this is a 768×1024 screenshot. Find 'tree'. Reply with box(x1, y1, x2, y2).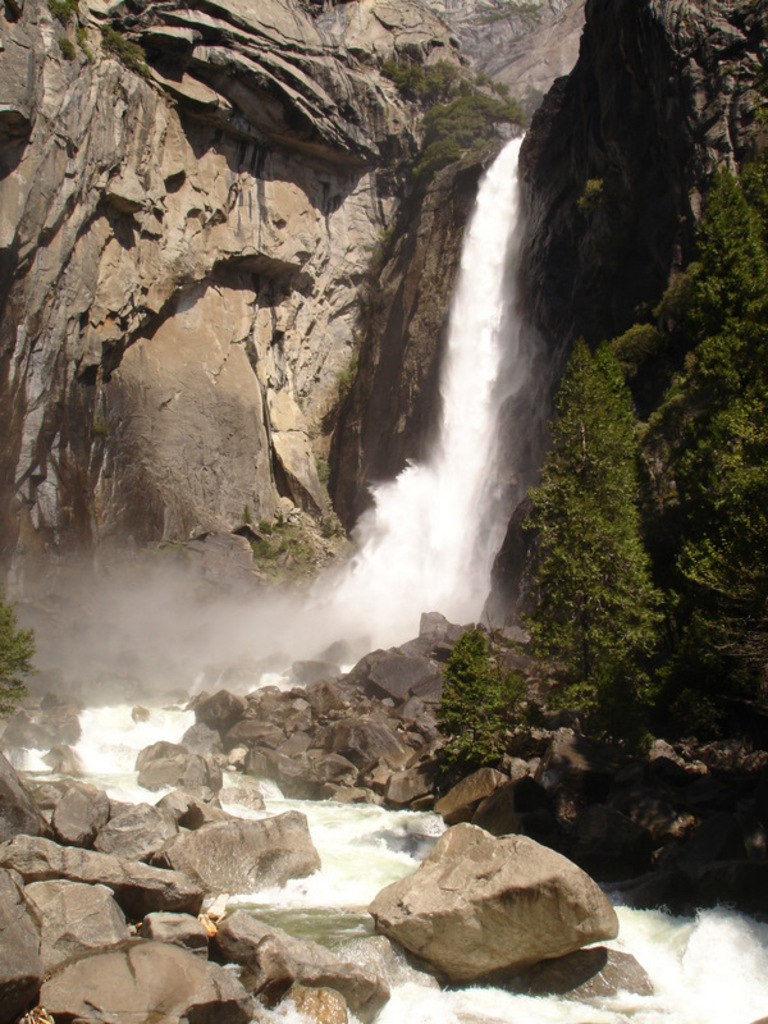
box(234, 534, 332, 588).
